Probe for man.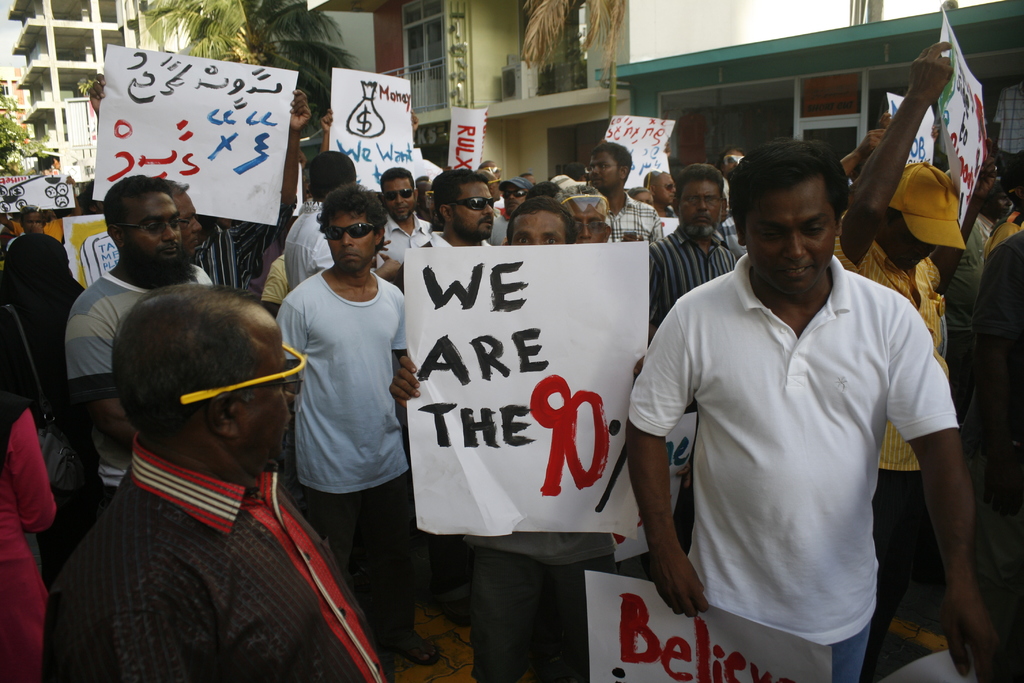
Probe result: {"x1": 500, "y1": 177, "x2": 535, "y2": 220}.
